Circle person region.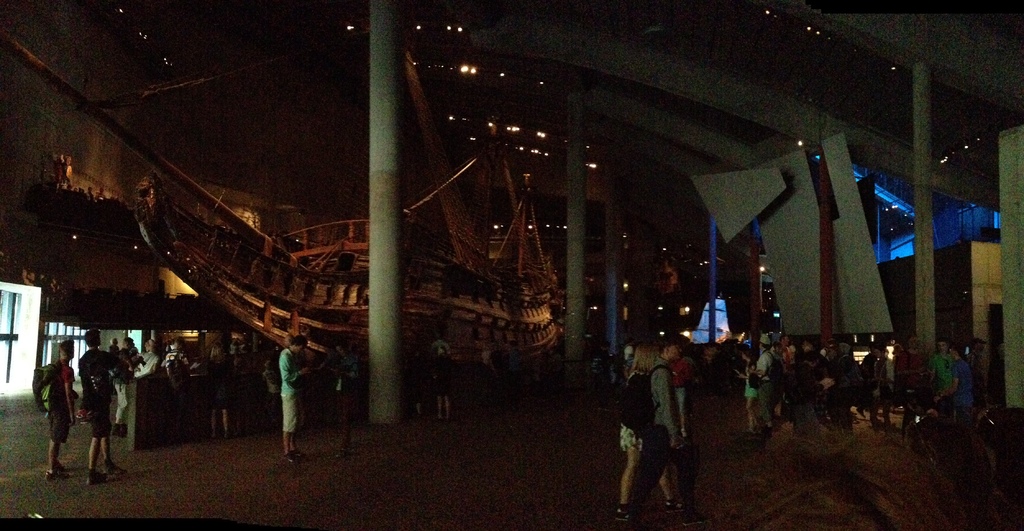
Region: box(920, 329, 995, 435).
